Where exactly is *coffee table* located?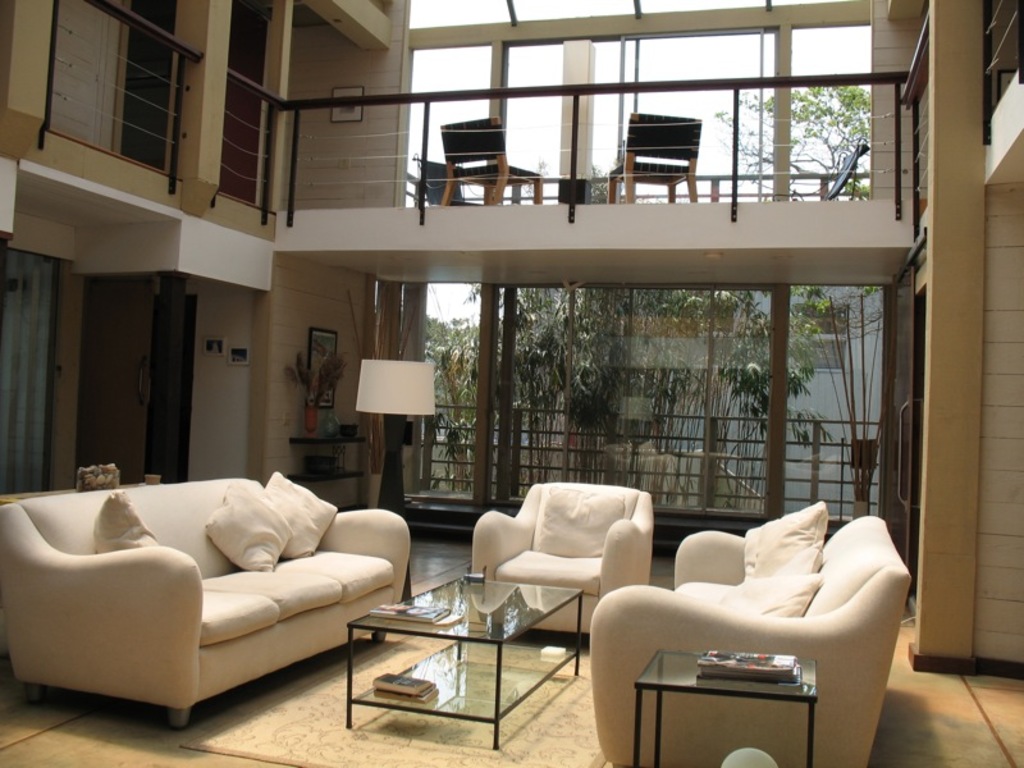
Its bounding box is BBox(342, 573, 579, 746).
